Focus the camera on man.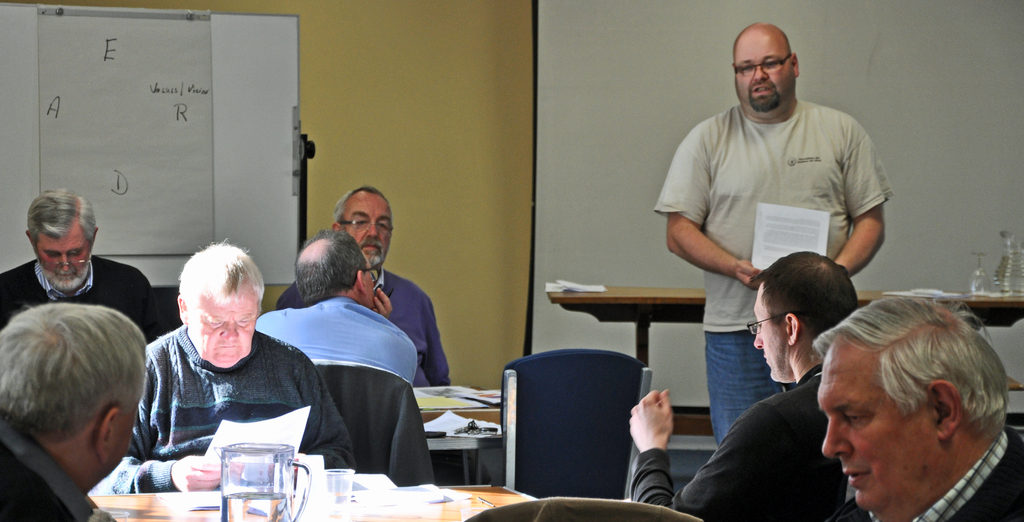
Focus region: <bbox>0, 182, 157, 337</bbox>.
